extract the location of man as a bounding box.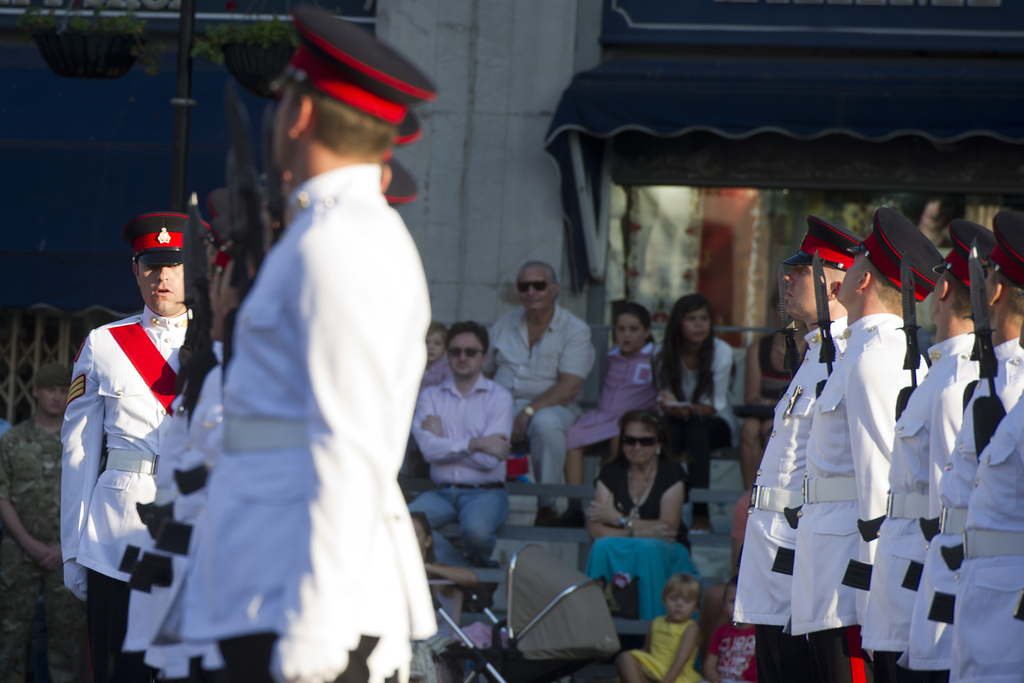
(x1=899, y1=211, x2=1023, y2=682).
